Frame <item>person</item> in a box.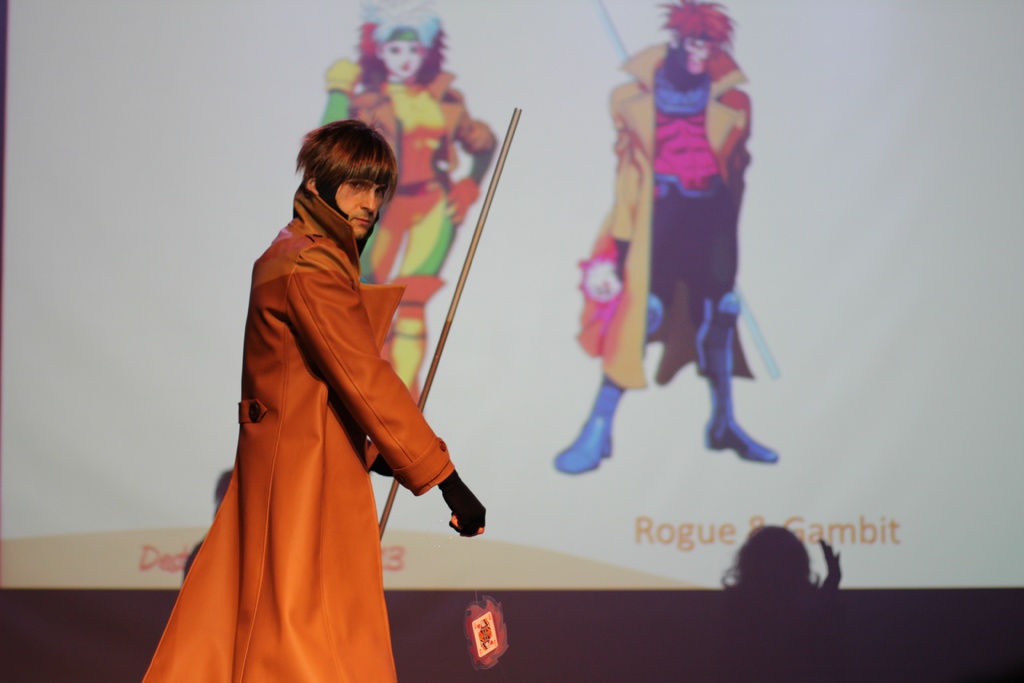
[left=316, top=8, right=500, bottom=385].
